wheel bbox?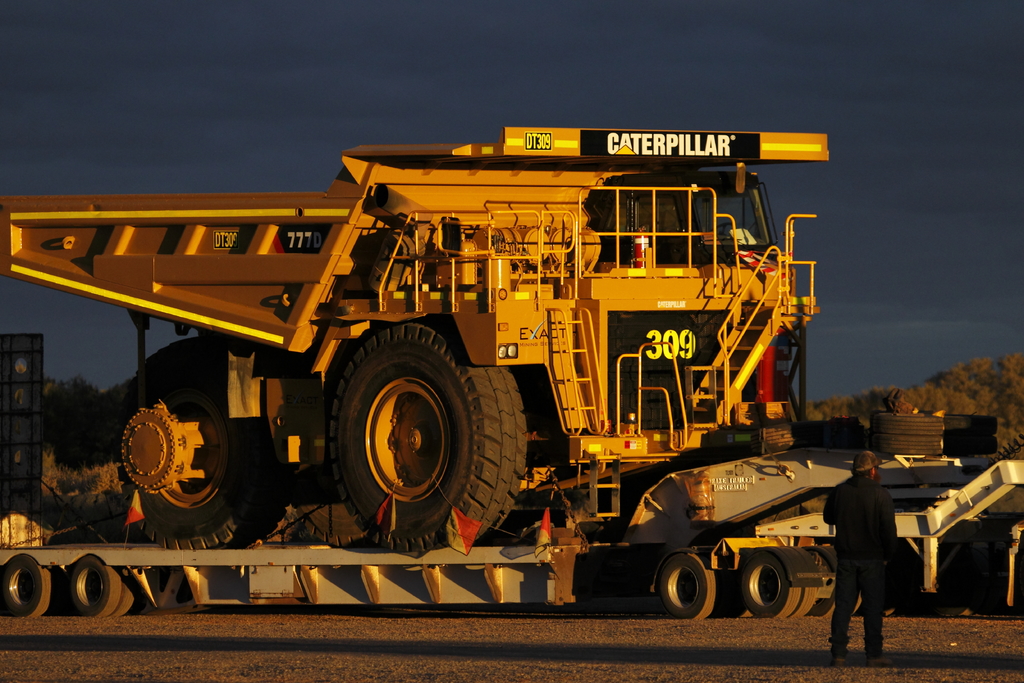
<box>788,547,822,619</box>
